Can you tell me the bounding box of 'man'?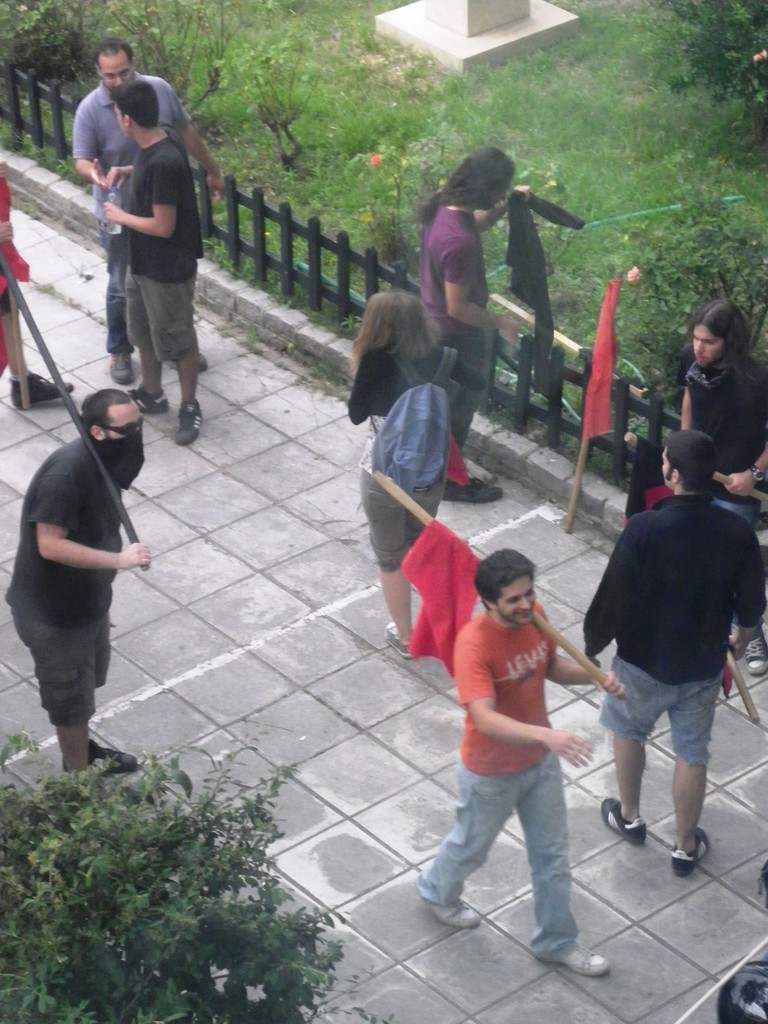
<bbox>70, 42, 193, 384</bbox>.
